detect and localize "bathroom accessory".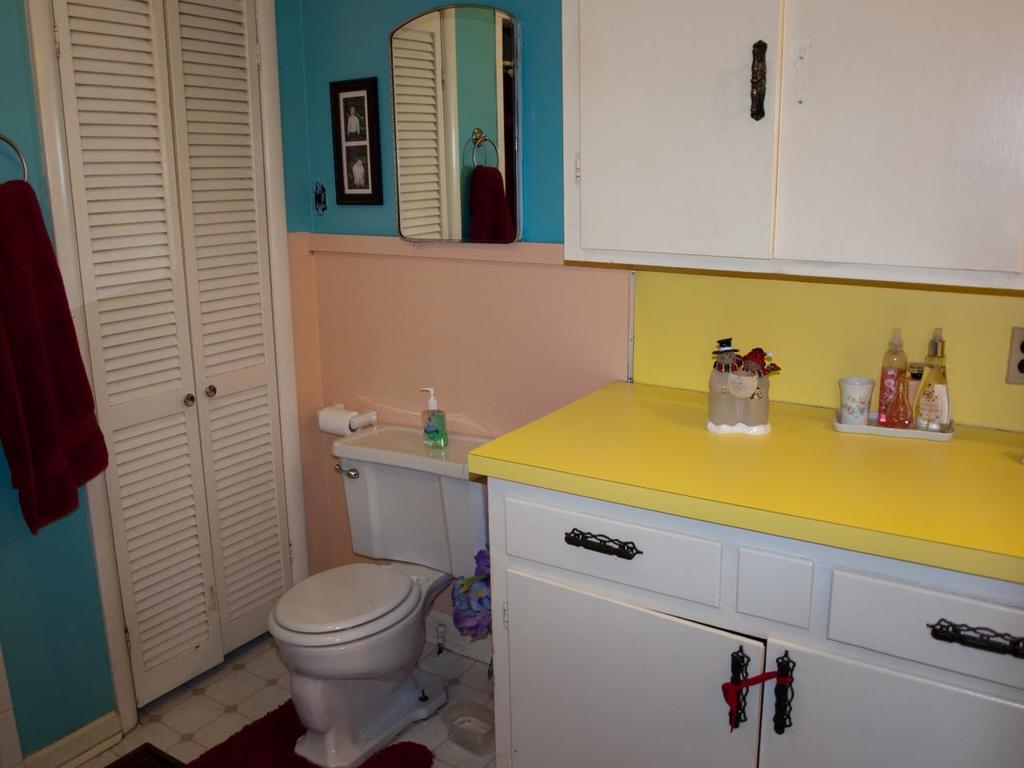
Localized at [269,563,454,766].
